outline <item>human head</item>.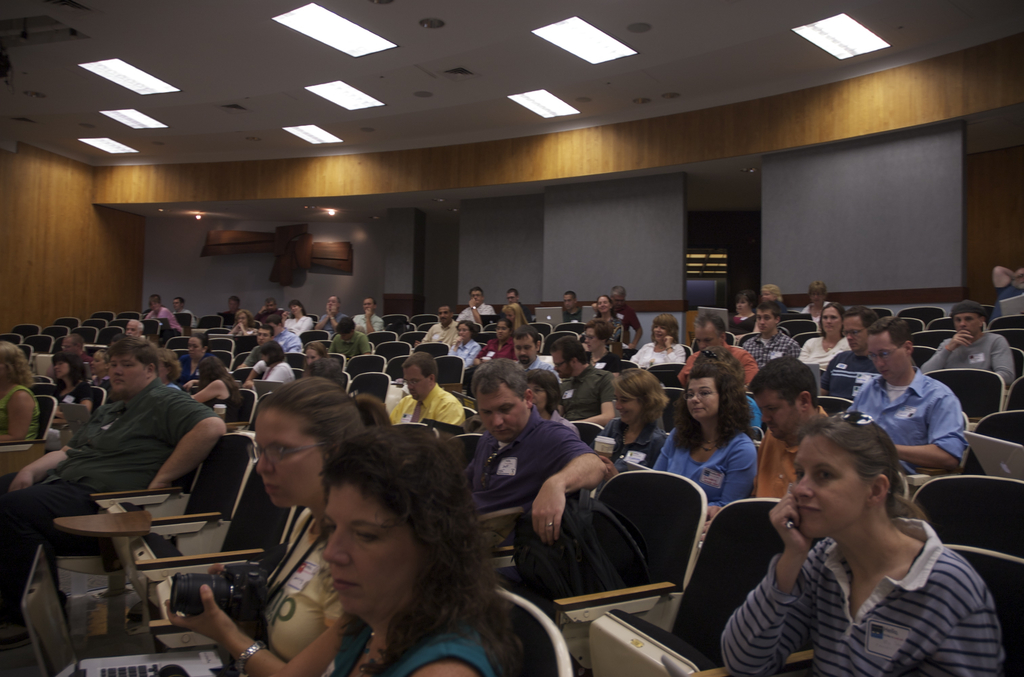
Outline: <bbox>516, 328, 543, 366</bbox>.
